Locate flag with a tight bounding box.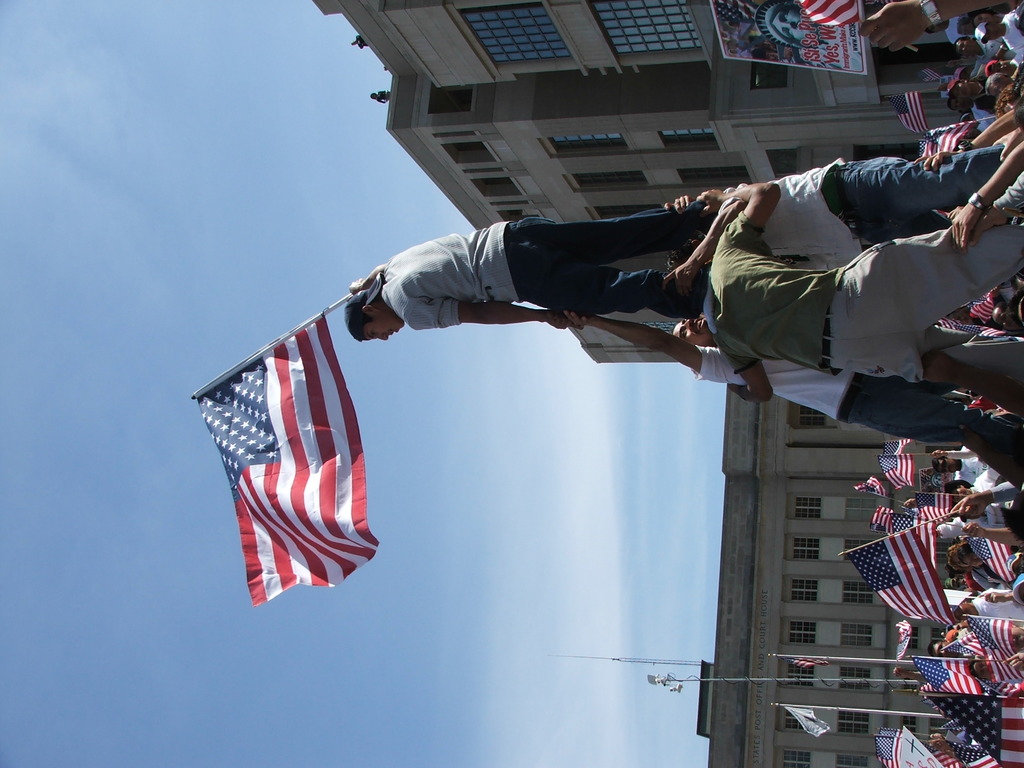
888/436/916/456.
